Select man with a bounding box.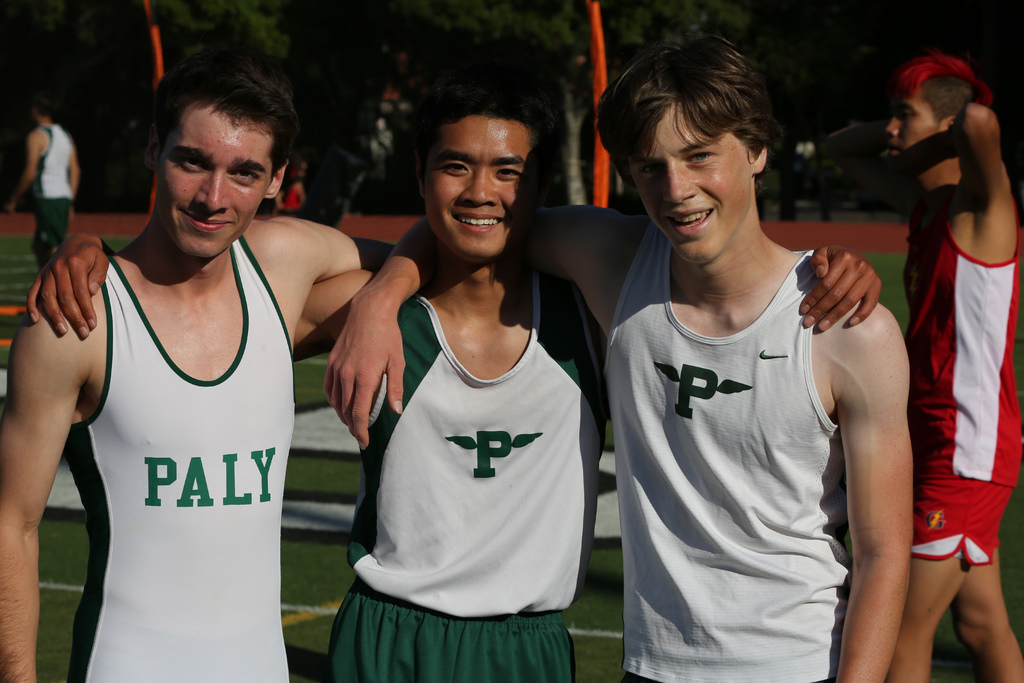
pyautogui.locateOnScreen(24, 93, 85, 288).
